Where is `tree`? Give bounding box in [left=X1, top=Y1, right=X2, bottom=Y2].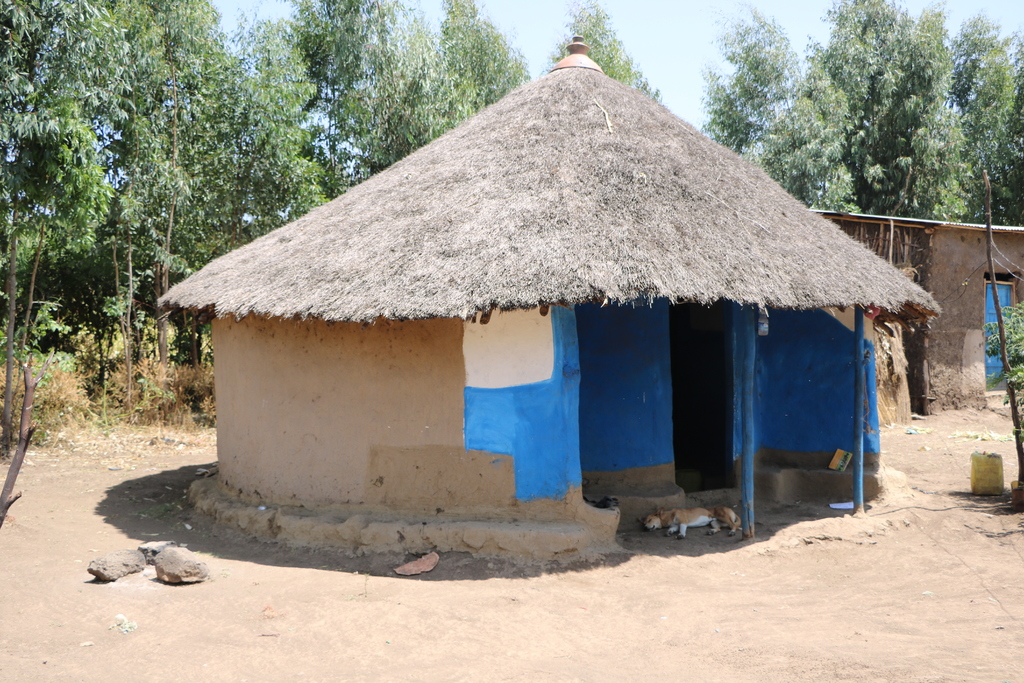
[left=0, top=0, right=115, bottom=441].
